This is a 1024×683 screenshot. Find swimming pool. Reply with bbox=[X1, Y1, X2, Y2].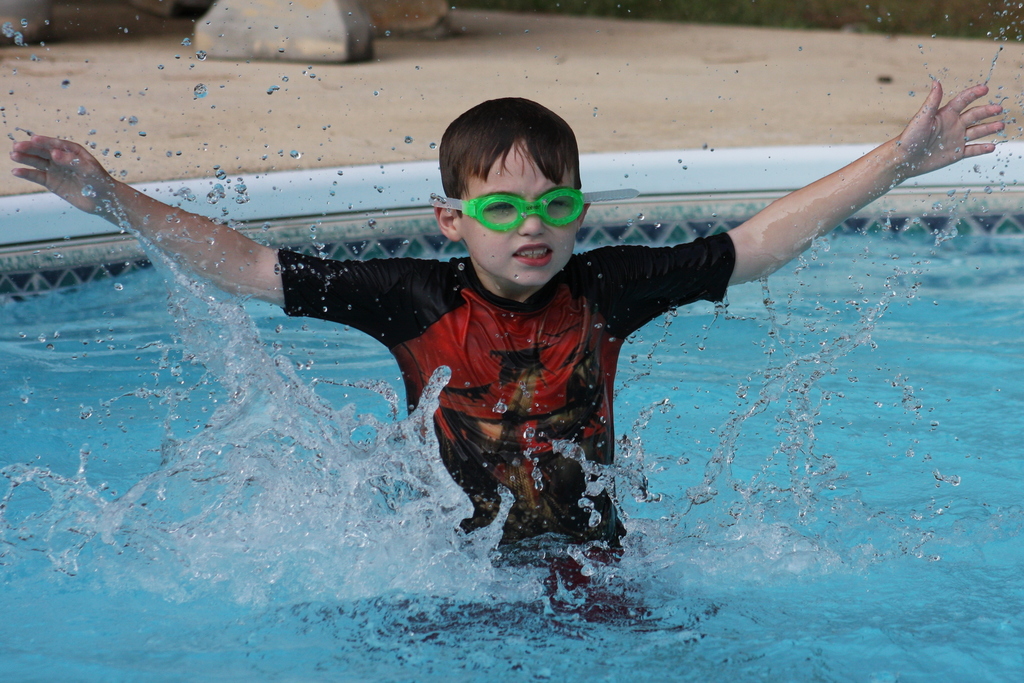
bbox=[0, 141, 1023, 682].
